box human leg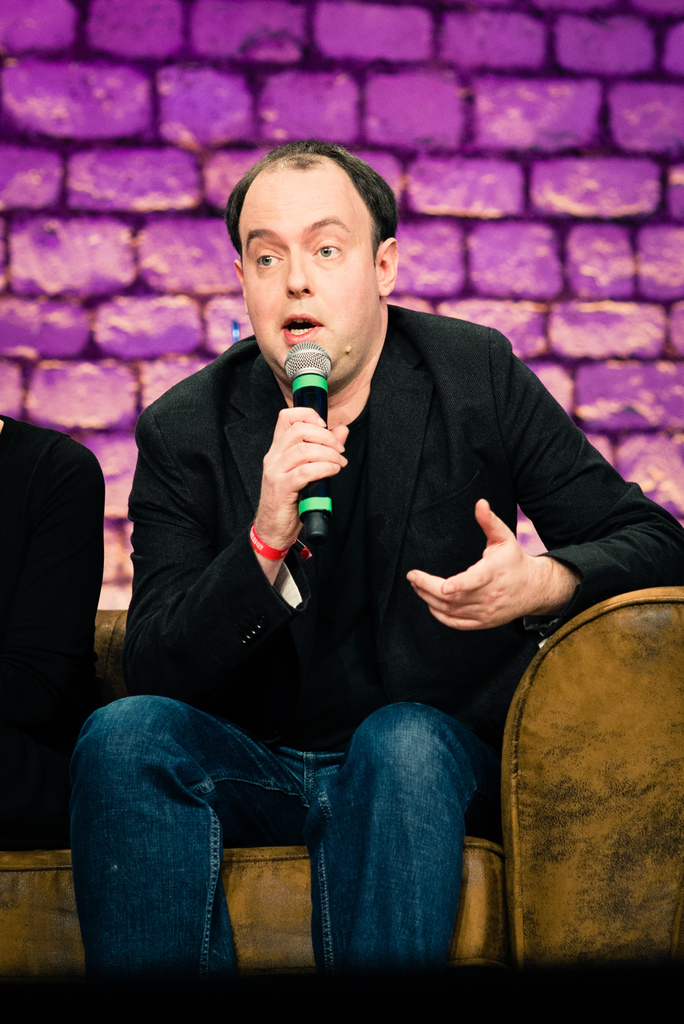
(left=292, top=696, right=492, bottom=1023)
